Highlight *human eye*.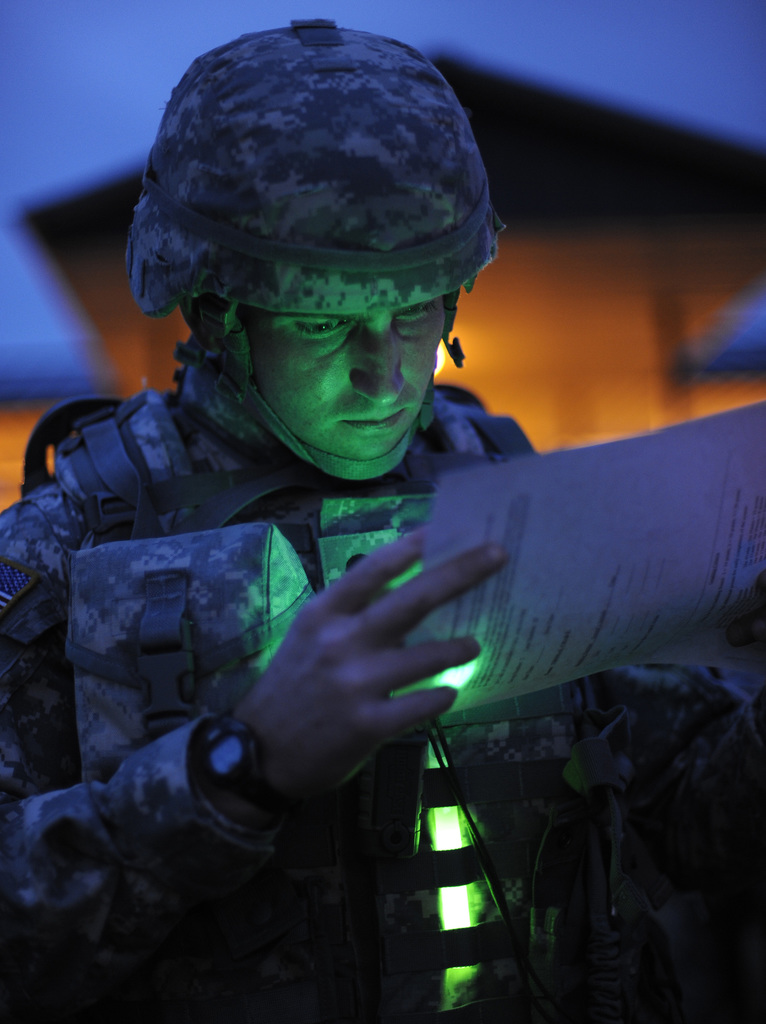
Highlighted region: 395 305 433 328.
